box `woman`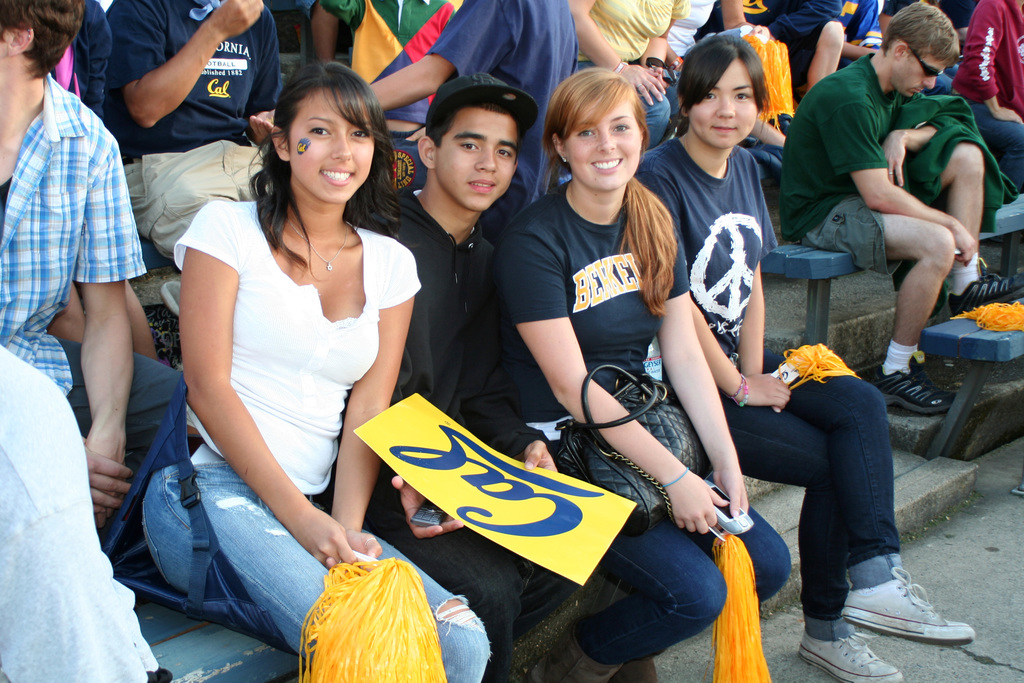
box(136, 63, 493, 682)
